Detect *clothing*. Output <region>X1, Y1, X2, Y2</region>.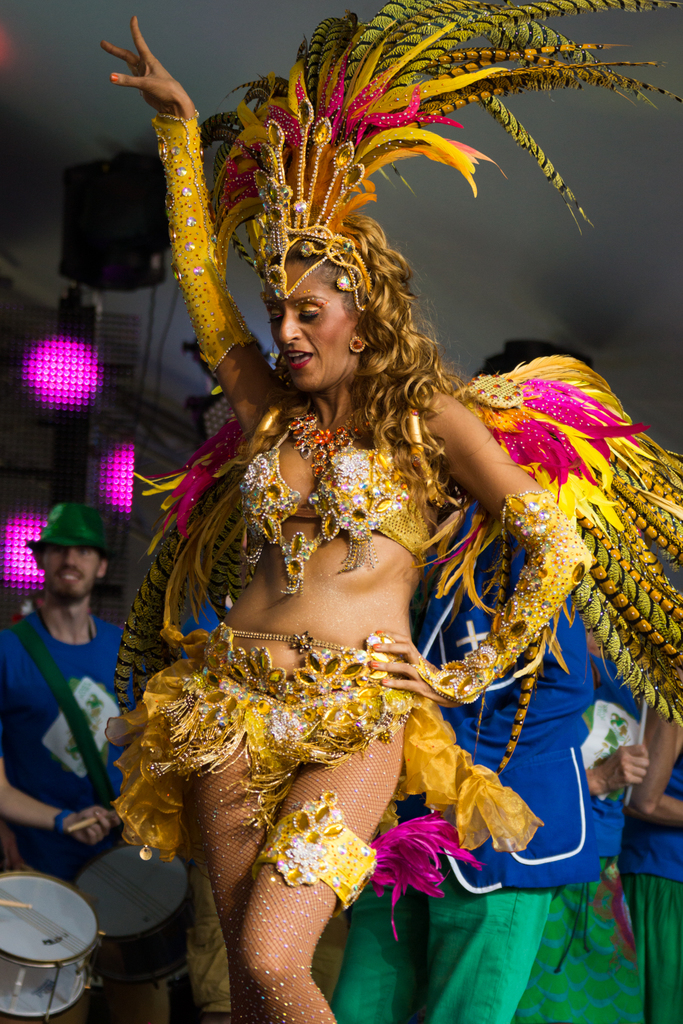
<region>395, 510, 682, 1020</region>.
